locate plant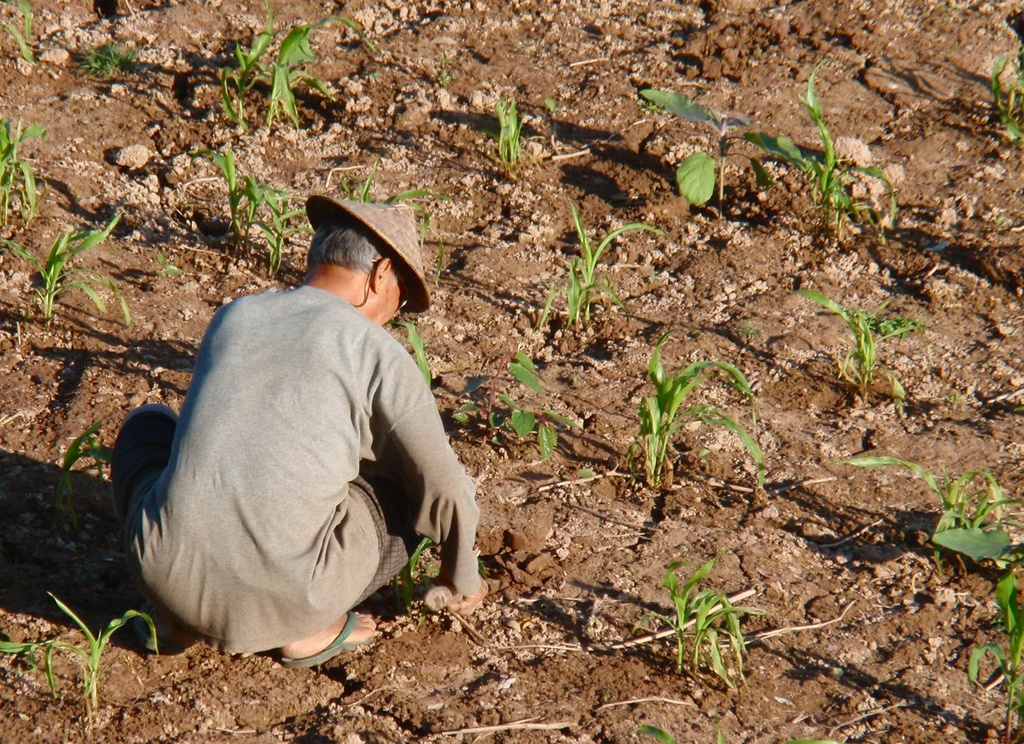
(left=0, top=627, right=68, bottom=672)
